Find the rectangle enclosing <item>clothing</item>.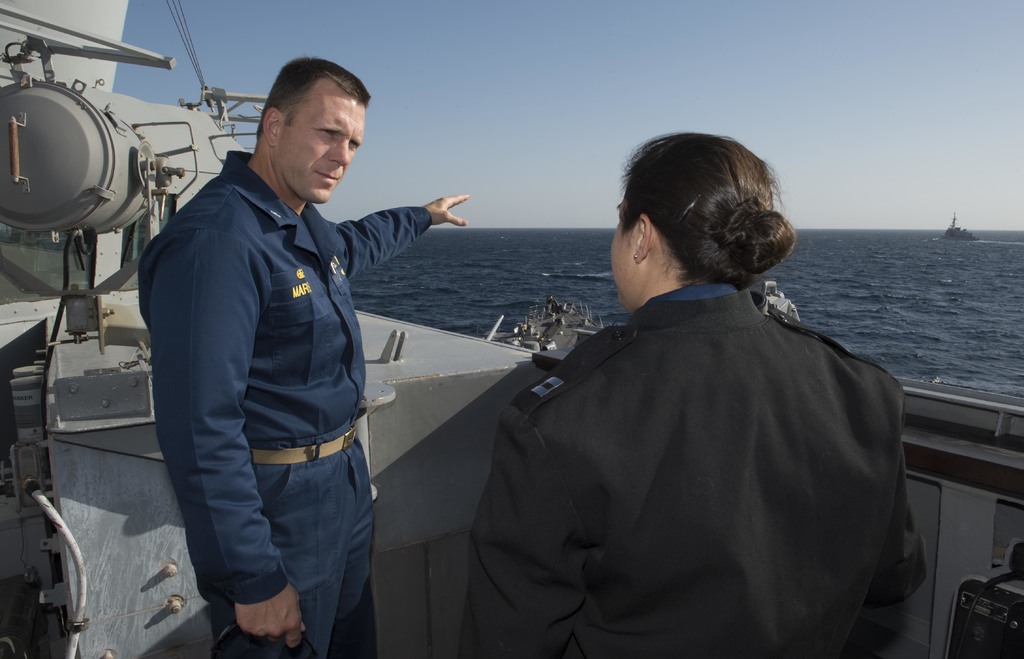
Rect(451, 268, 924, 653).
